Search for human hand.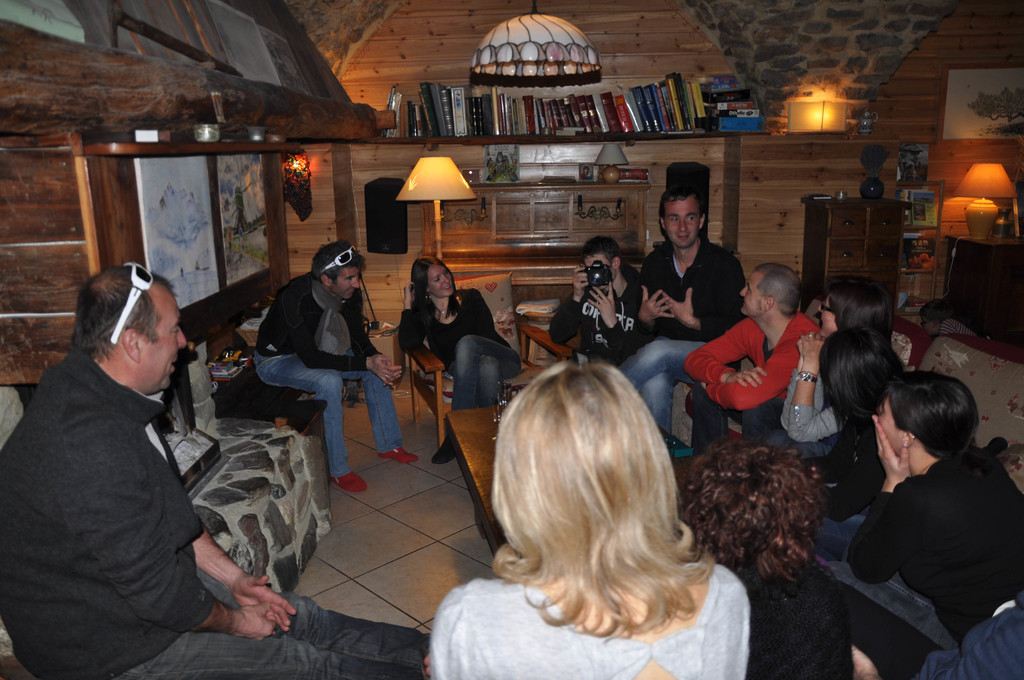
Found at {"left": 233, "top": 601, "right": 279, "bottom": 642}.
